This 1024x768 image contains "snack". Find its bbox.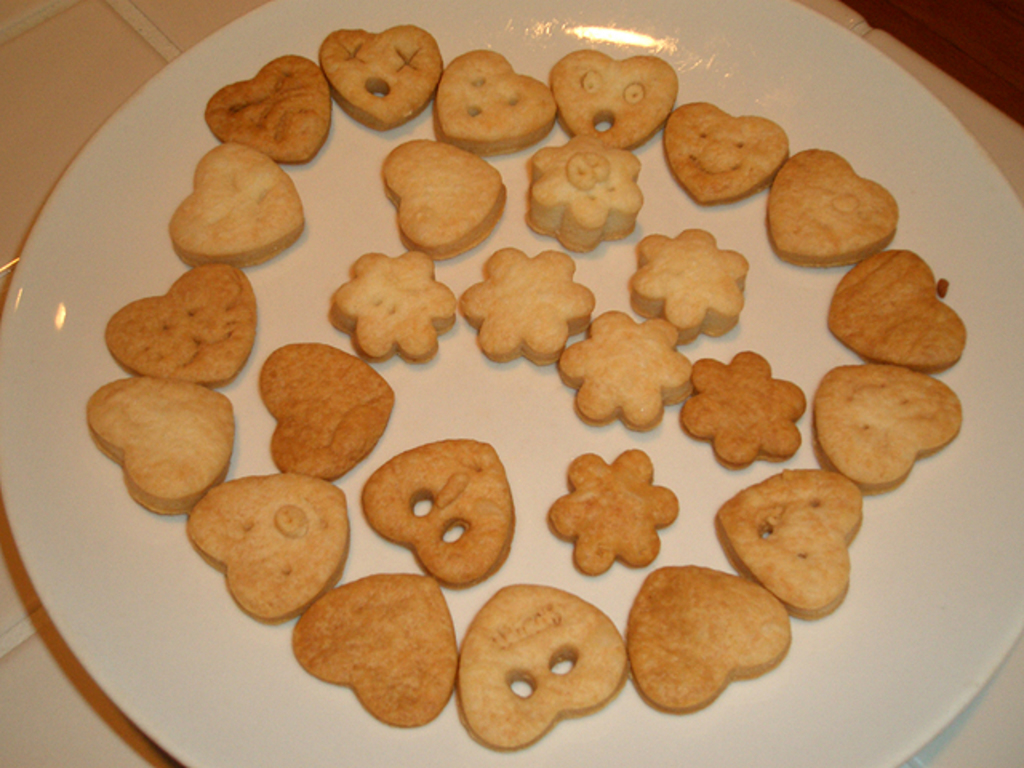
(630, 570, 786, 718).
